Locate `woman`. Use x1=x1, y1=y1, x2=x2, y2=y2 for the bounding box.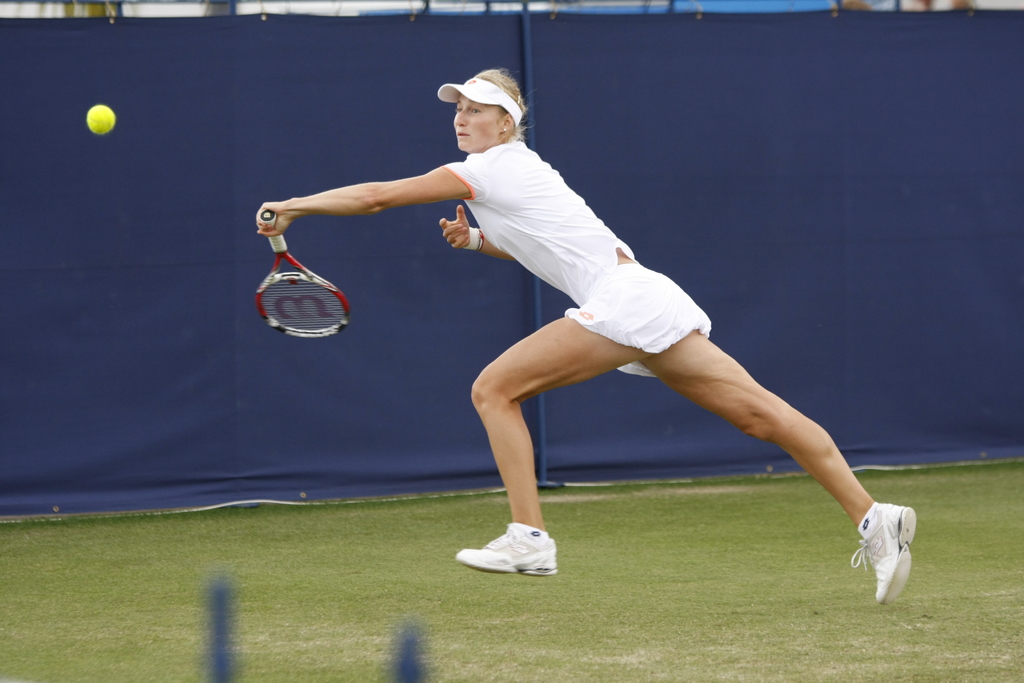
x1=252, y1=65, x2=927, y2=607.
